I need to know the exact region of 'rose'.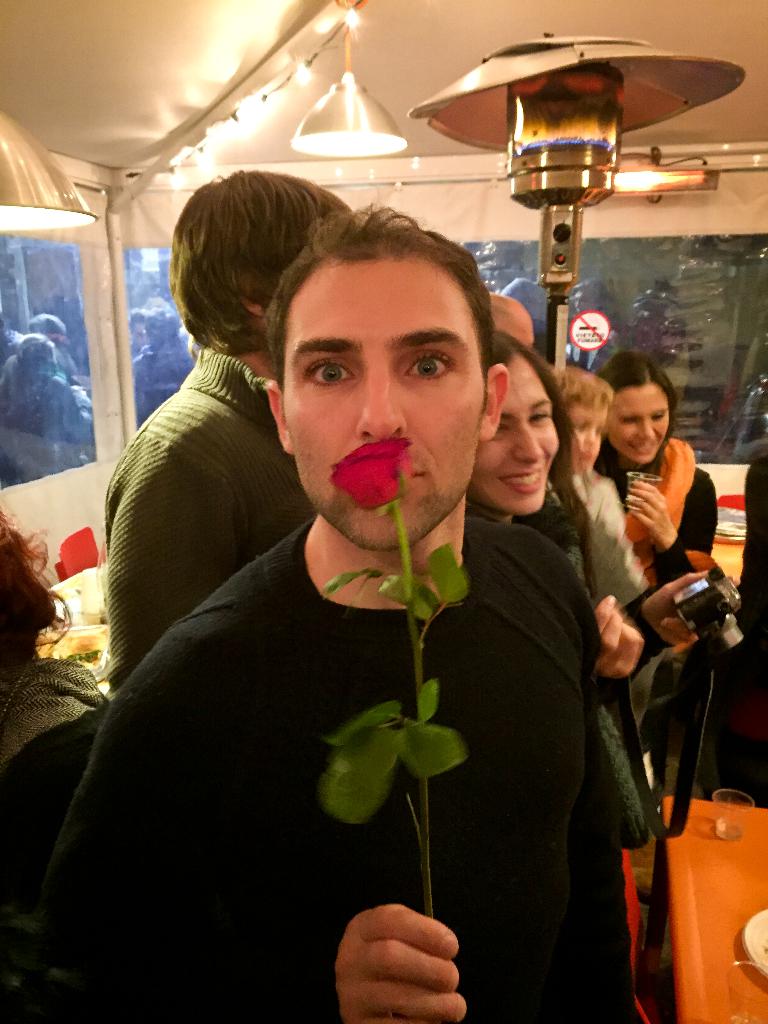
Region: rect(328, 433, 415, 508).
